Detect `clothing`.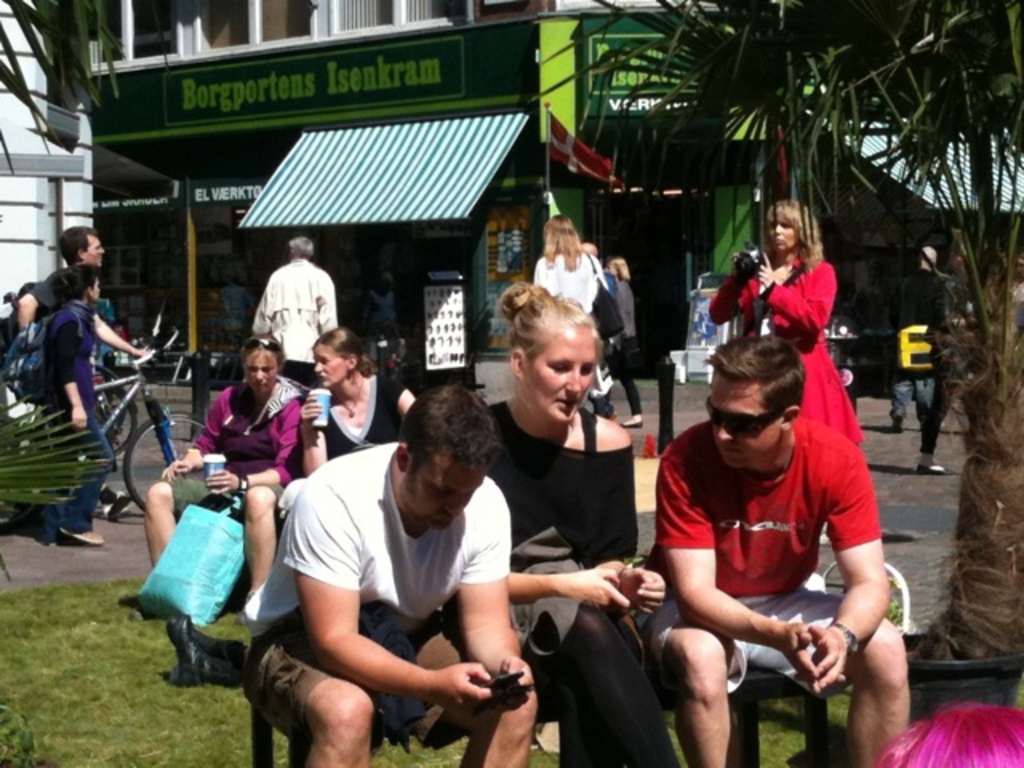
Detected at crop(242, 442, 517, 754).
